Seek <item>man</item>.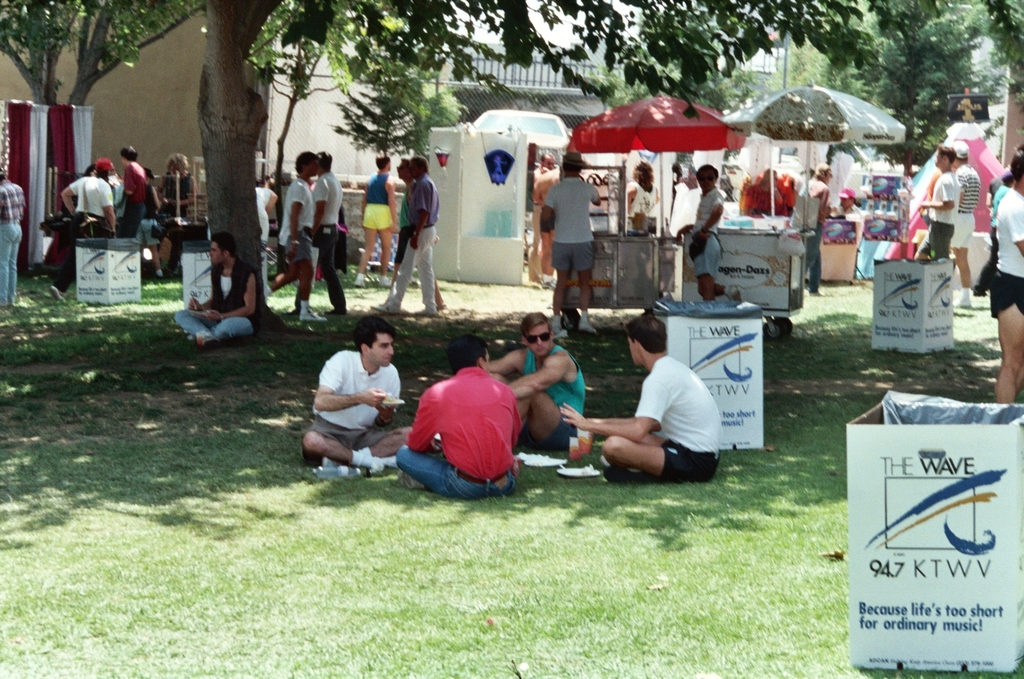
{"x1": 383, "y1": 157, "x2": 446, "y2": 310}.
